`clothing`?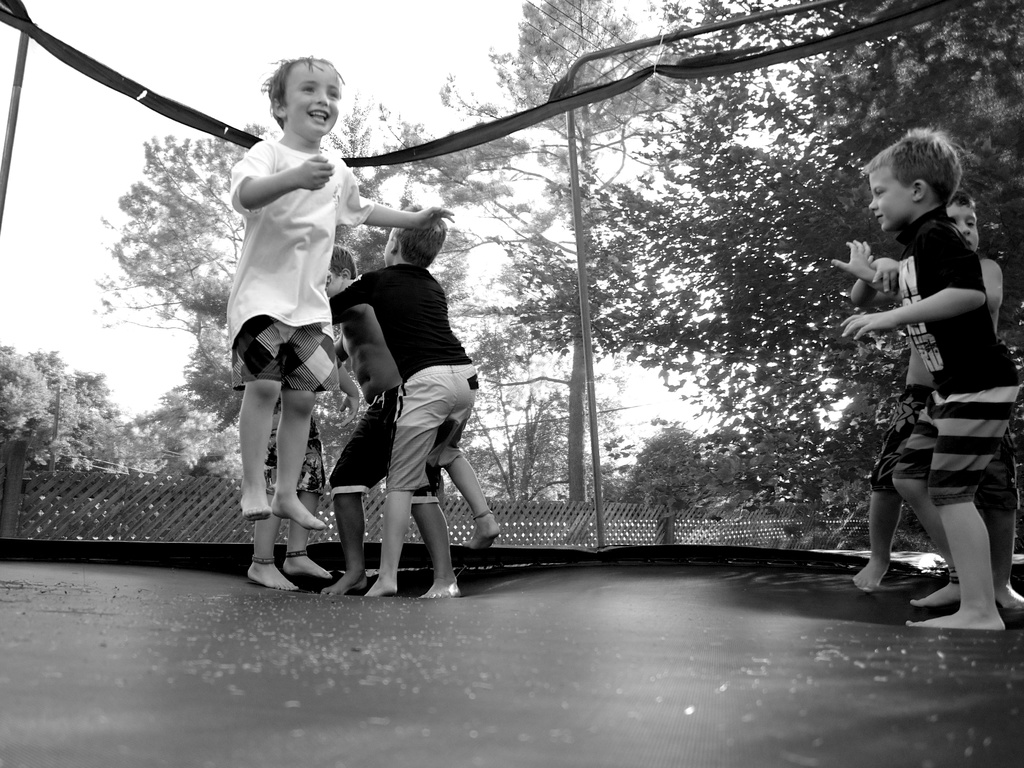
891, 202, 1020, 503
